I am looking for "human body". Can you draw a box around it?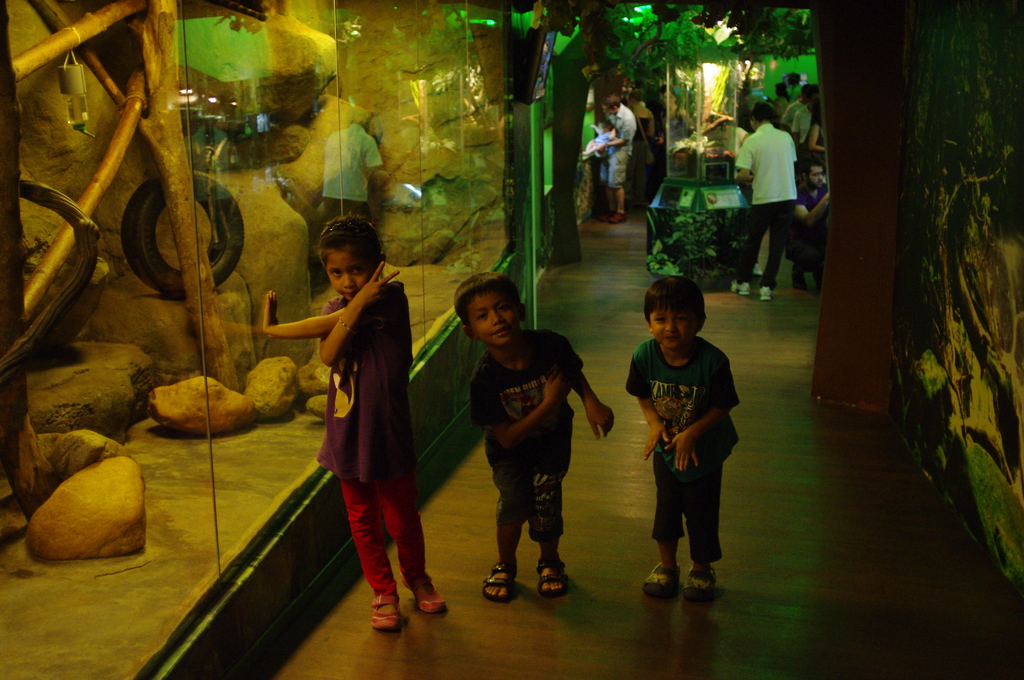
Sure, the bounding box is 732, 97, 796, 299.
